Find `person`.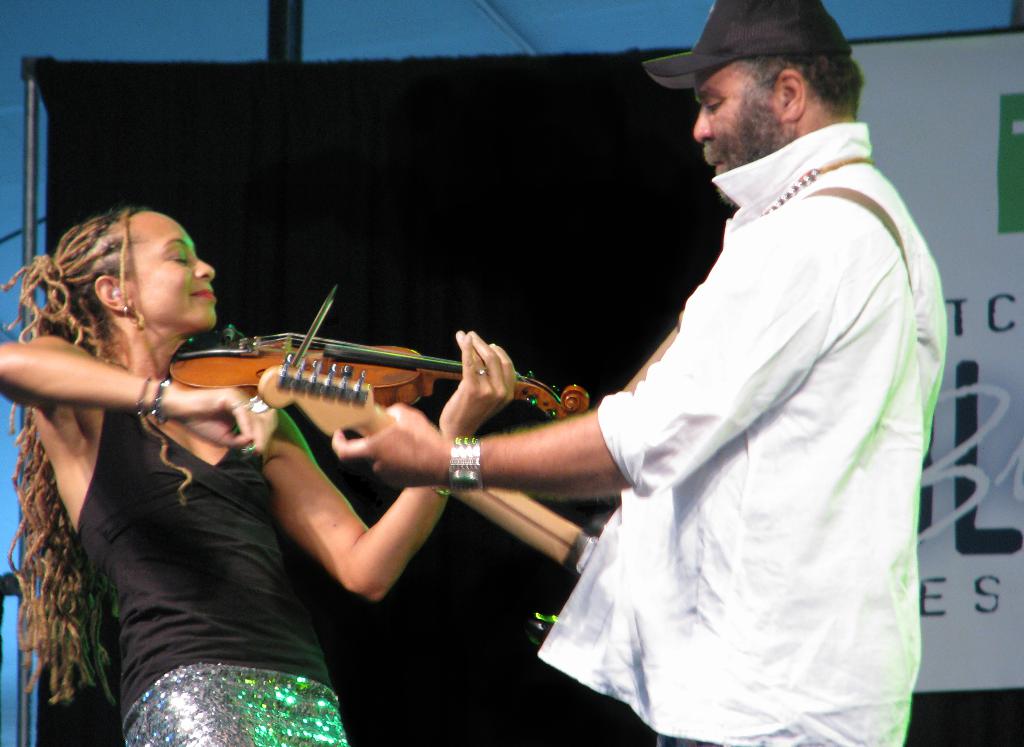
x1=0, y1=204, x2=519, y2=746.
